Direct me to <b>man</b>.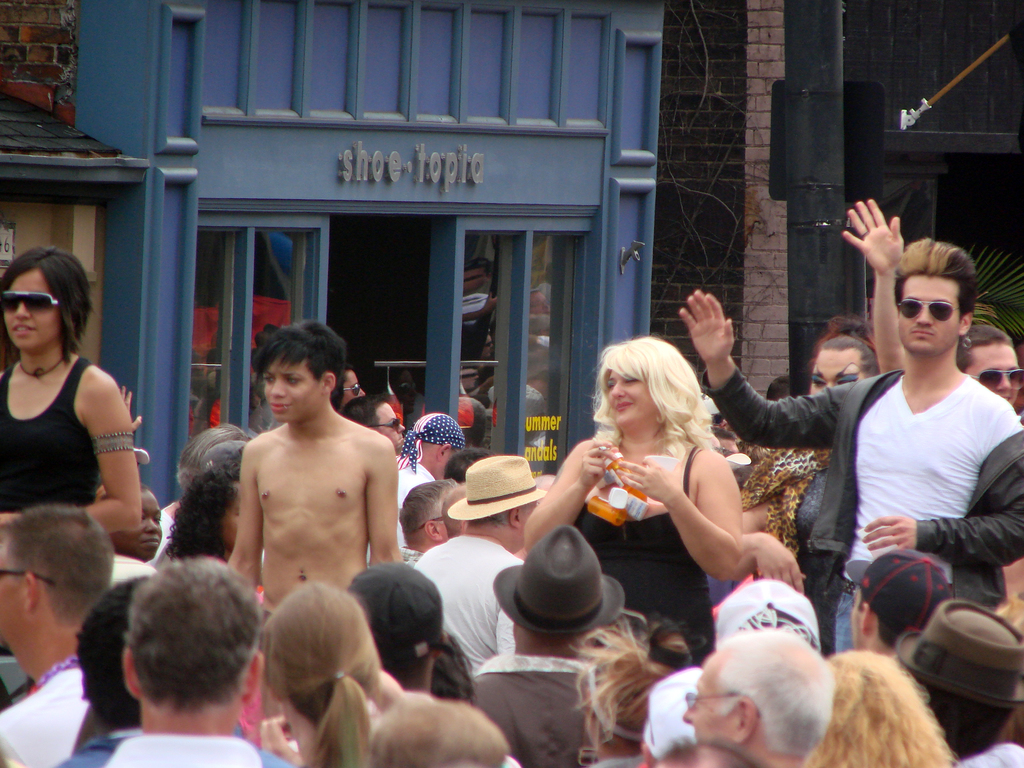
Direction: {"left": 467, "top": 519, "right": 608, "bottom": 757}.
